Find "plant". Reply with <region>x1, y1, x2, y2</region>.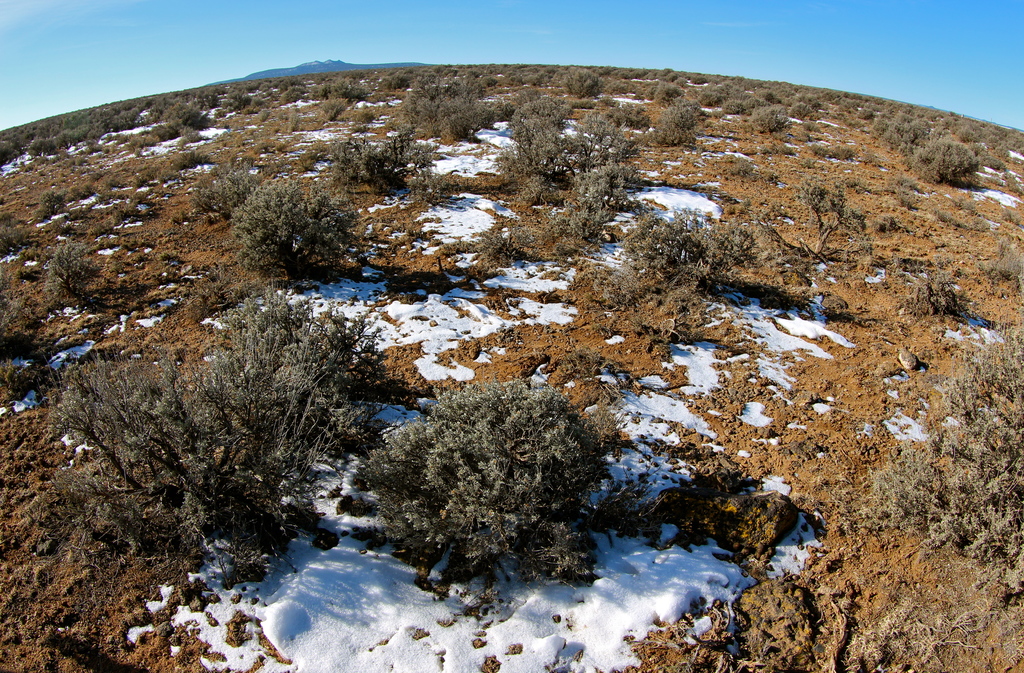
<region>396, 90, 444, 132</region>.
